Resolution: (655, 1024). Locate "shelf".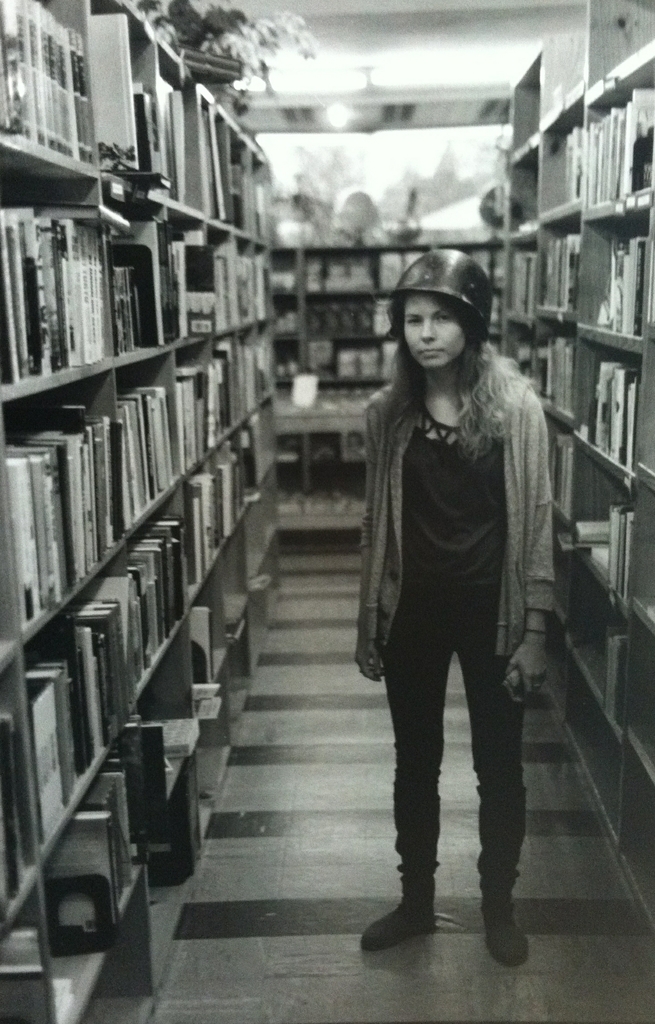
(542,404,569,523).
